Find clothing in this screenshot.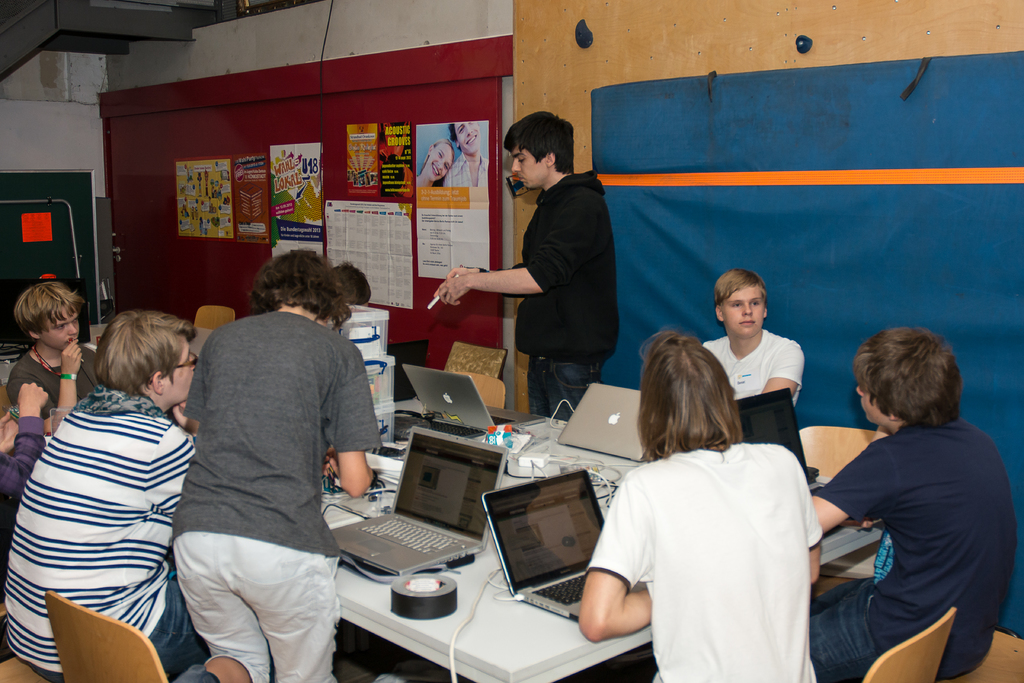
The bounding box for clothing is select_region(171, 311, 383, 682).
